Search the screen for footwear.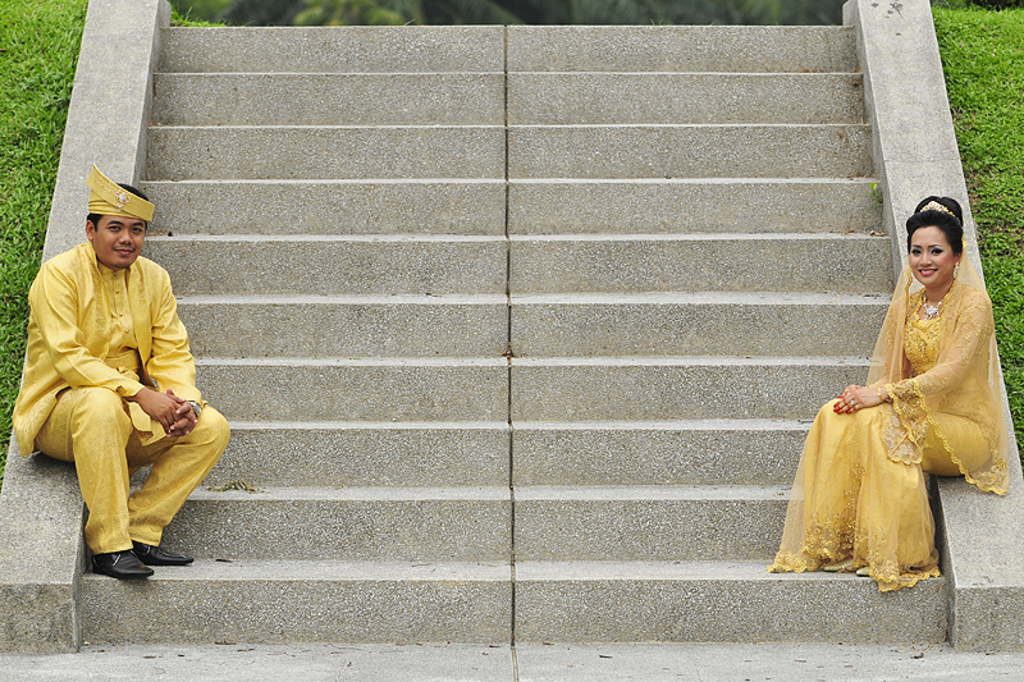
Found at (67,536,174,586).
